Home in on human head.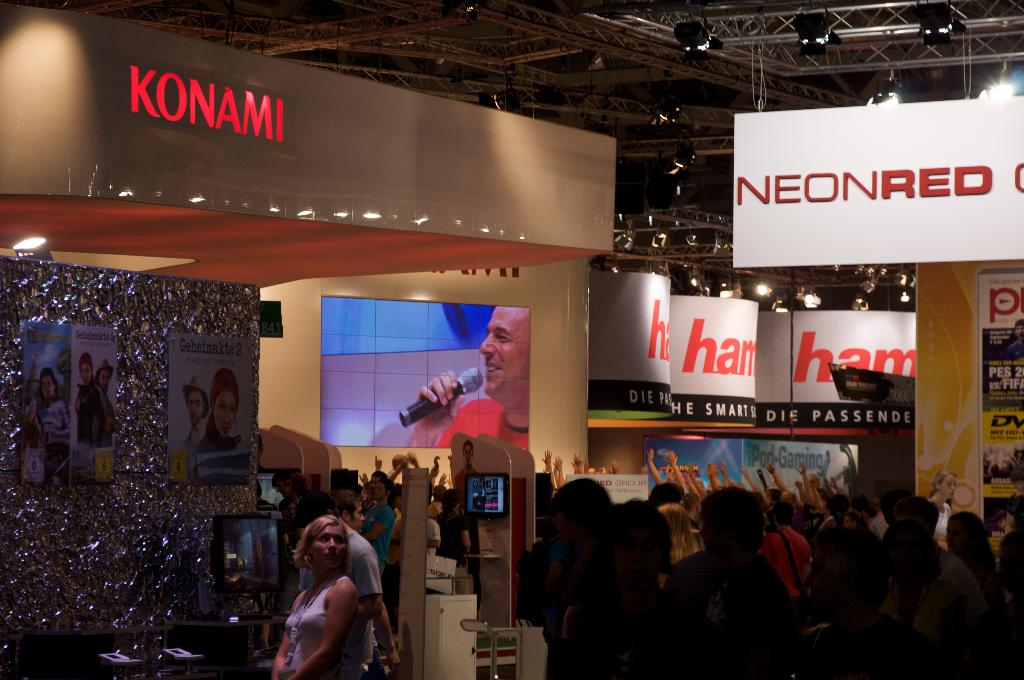
Homed in at box=[947, 512, 991, 556].
